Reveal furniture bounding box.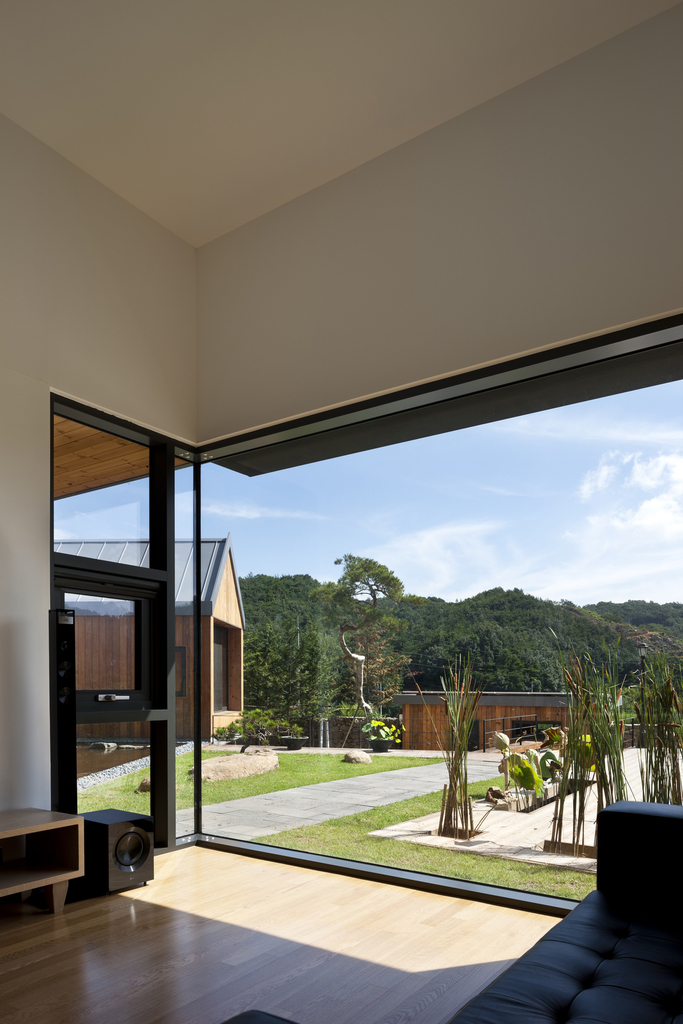
Revealed: locate(0, 806, 86, 918).
